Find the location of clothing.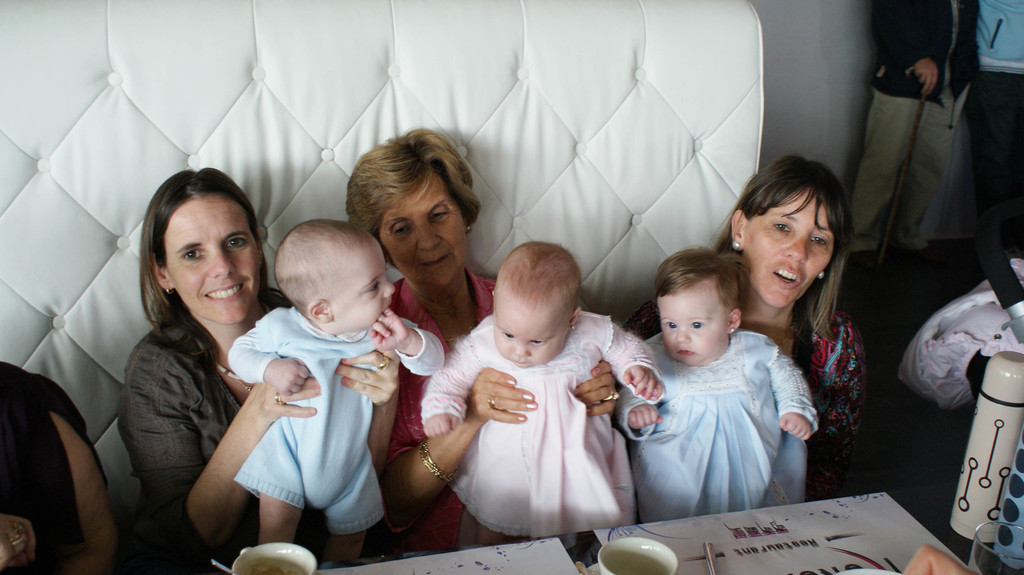
Location: pyautogui.locateOnScreen(410, 314, 655, 538).
